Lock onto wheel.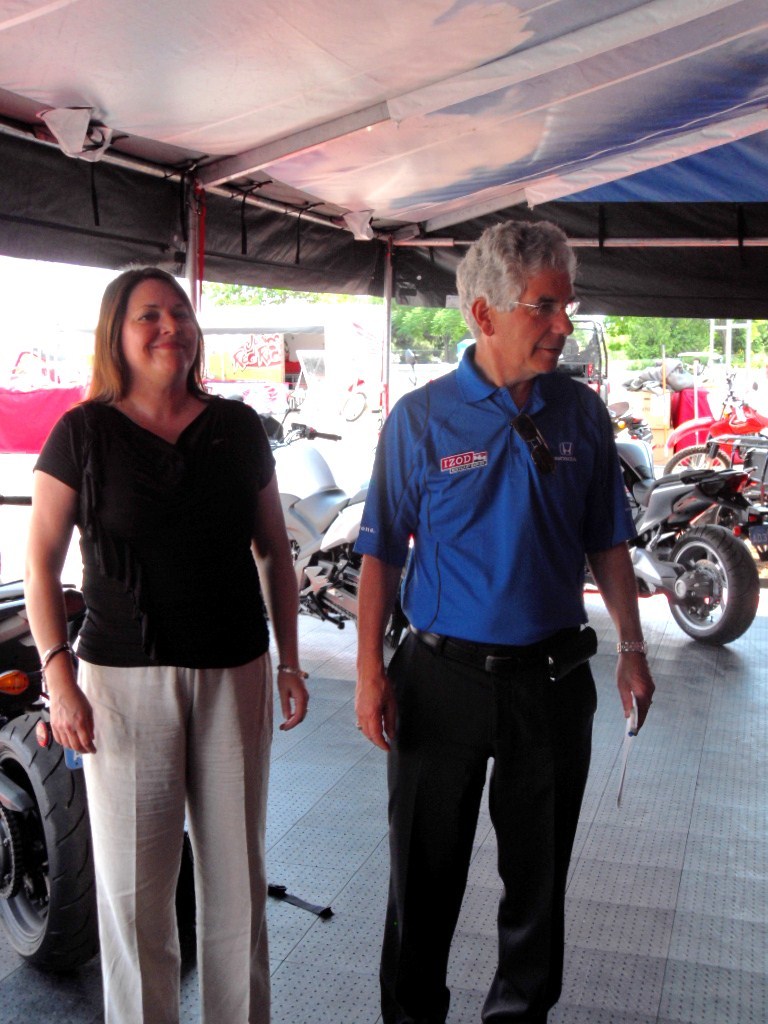
Locked: {"x1": 343, "y1": 389, "x2": 367, "y2": 421}.
